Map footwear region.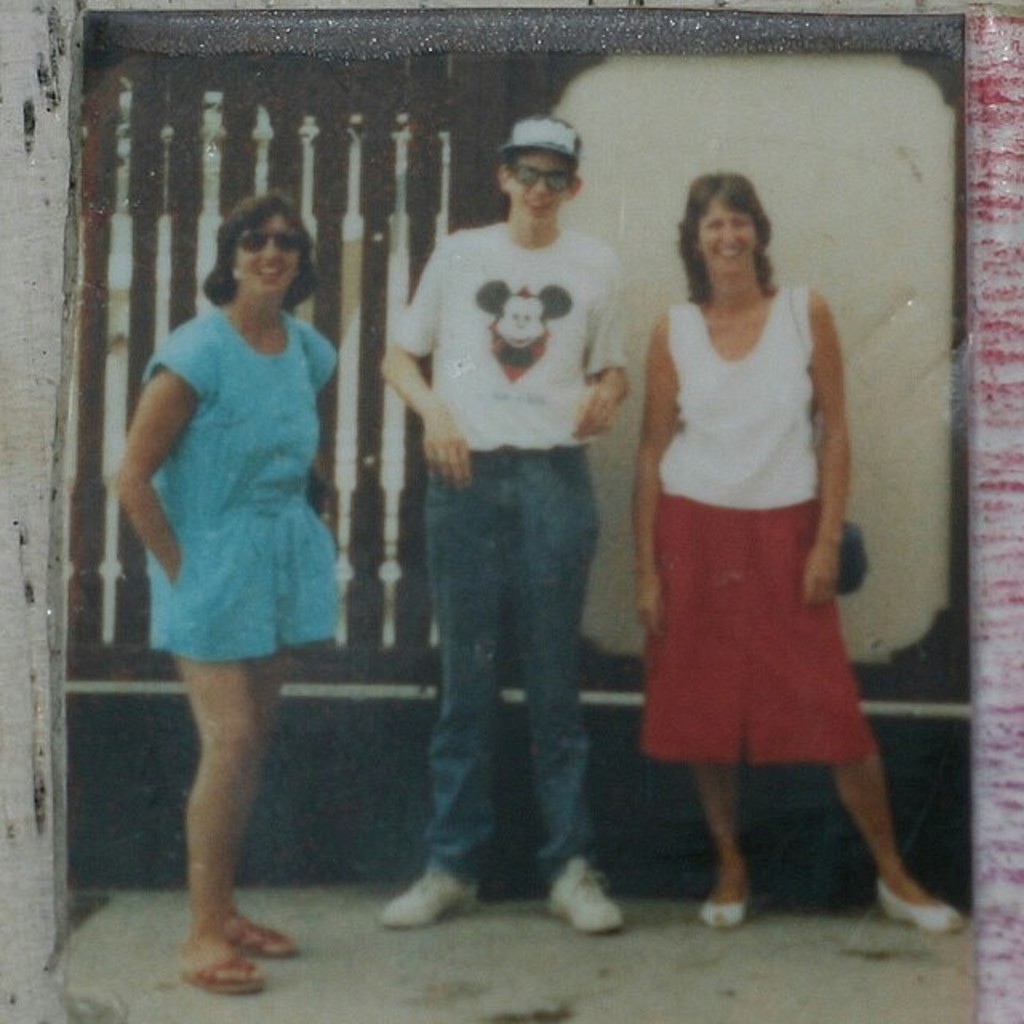
Mapped to detection(699, 883, 744, 930).
